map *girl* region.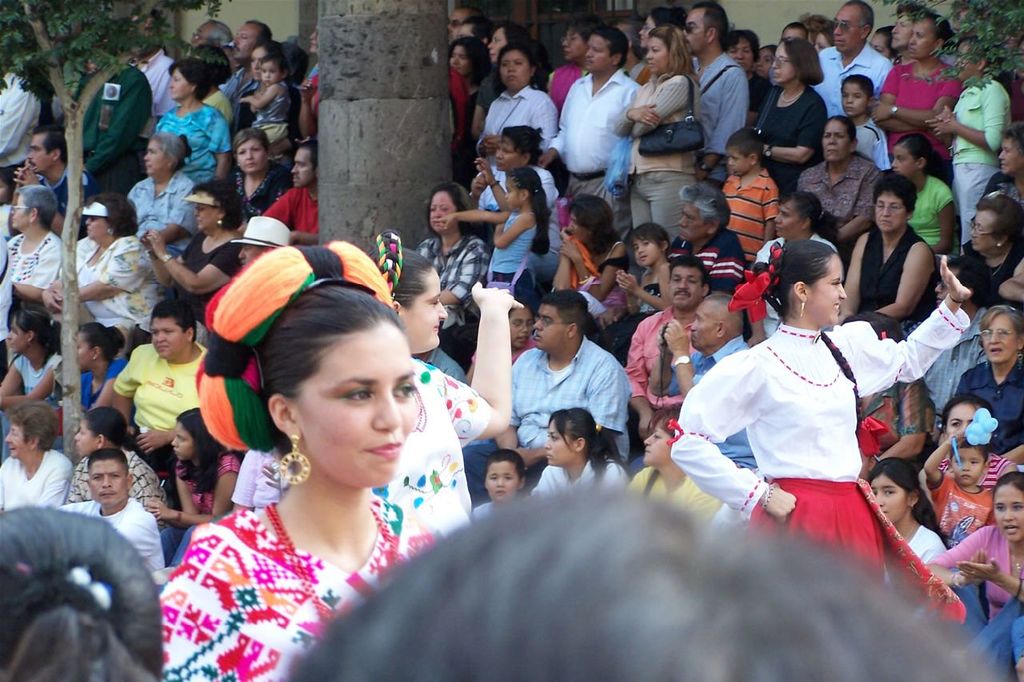
Mapped to l=158, t=233, r=439, b=681.
